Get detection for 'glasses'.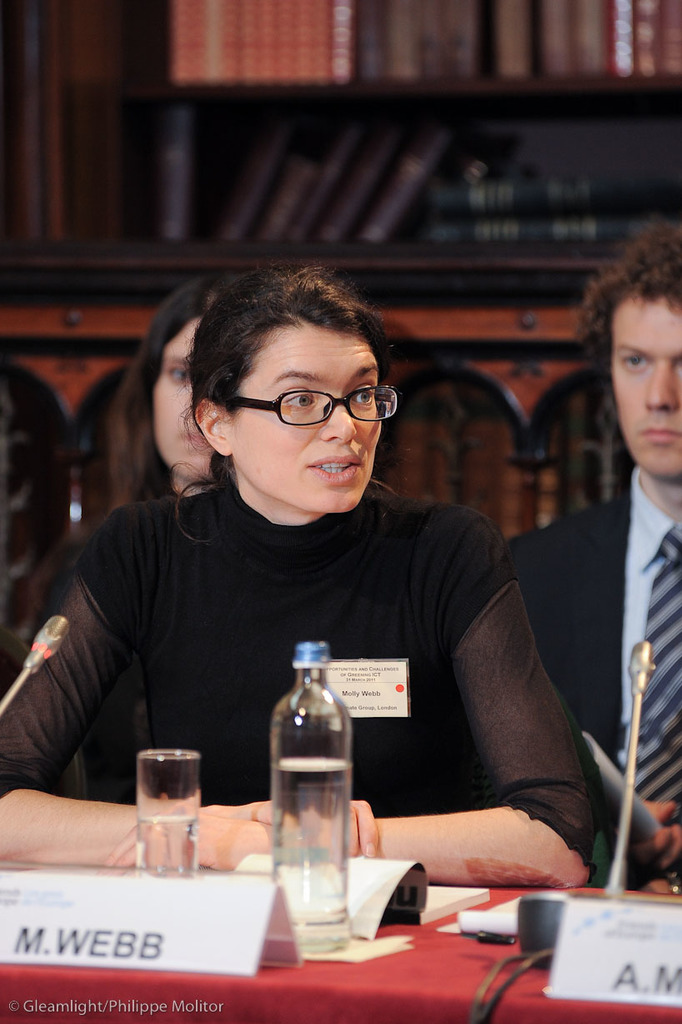
Detection: detection(222, 385, 402, 425).
